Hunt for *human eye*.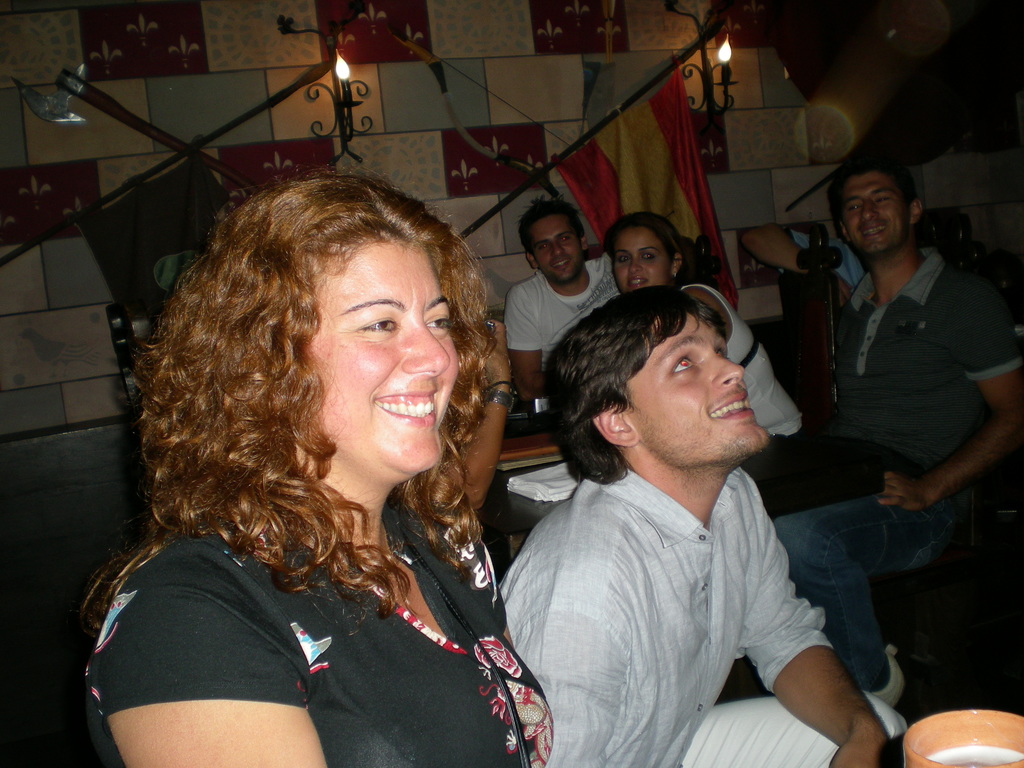
Hunted down at (341, 299, 409, 351).
